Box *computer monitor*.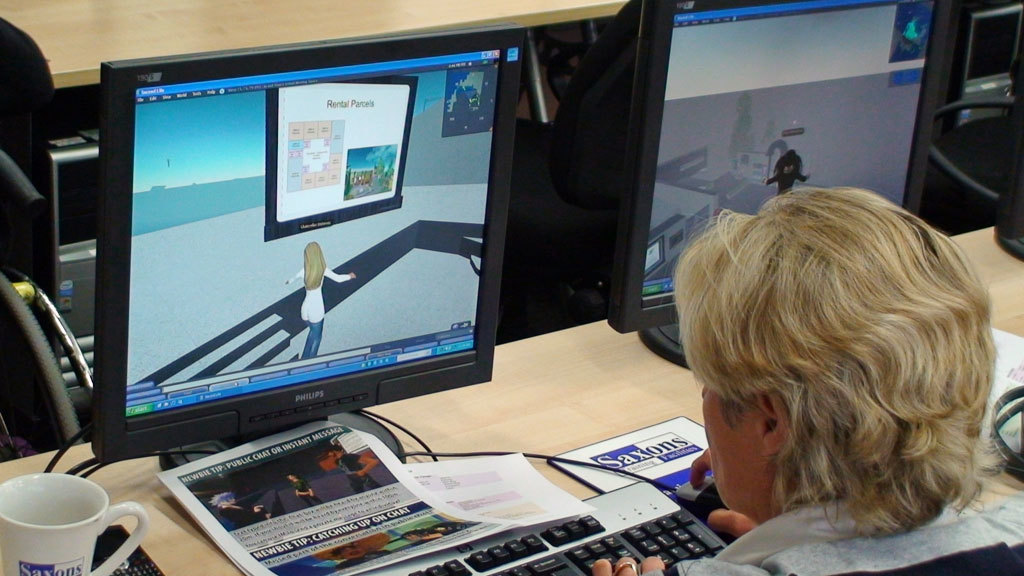
x1=605, y1=0, x2=948, y2=369.
